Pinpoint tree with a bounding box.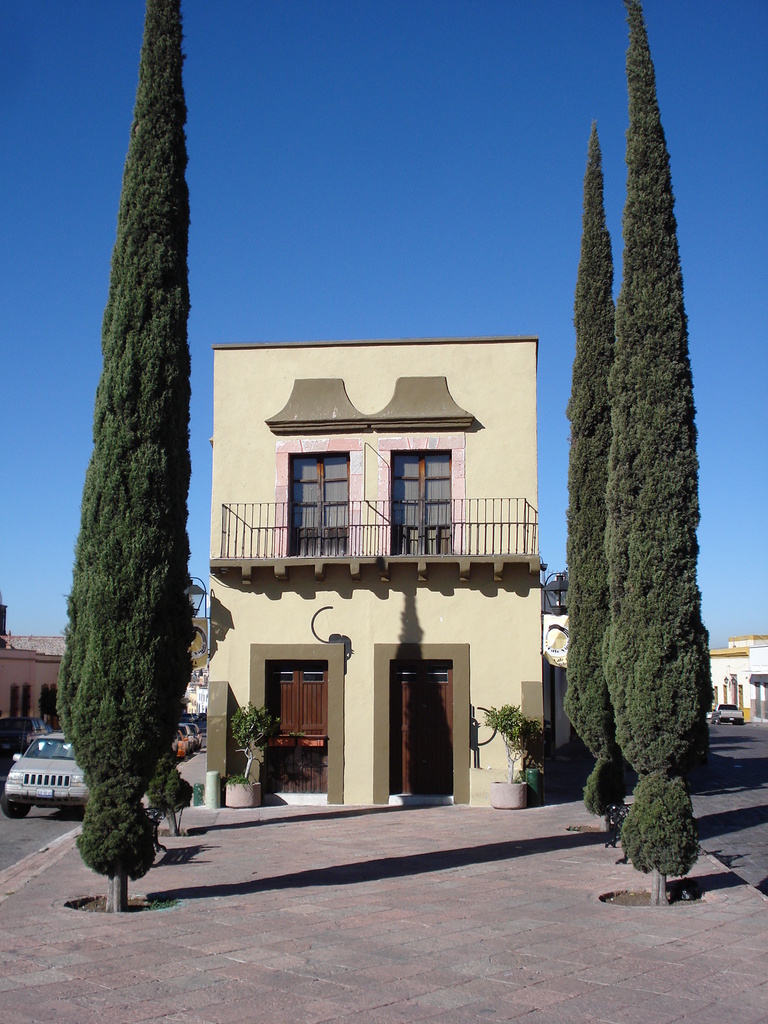
select_region(597, 3, 723, 929).
